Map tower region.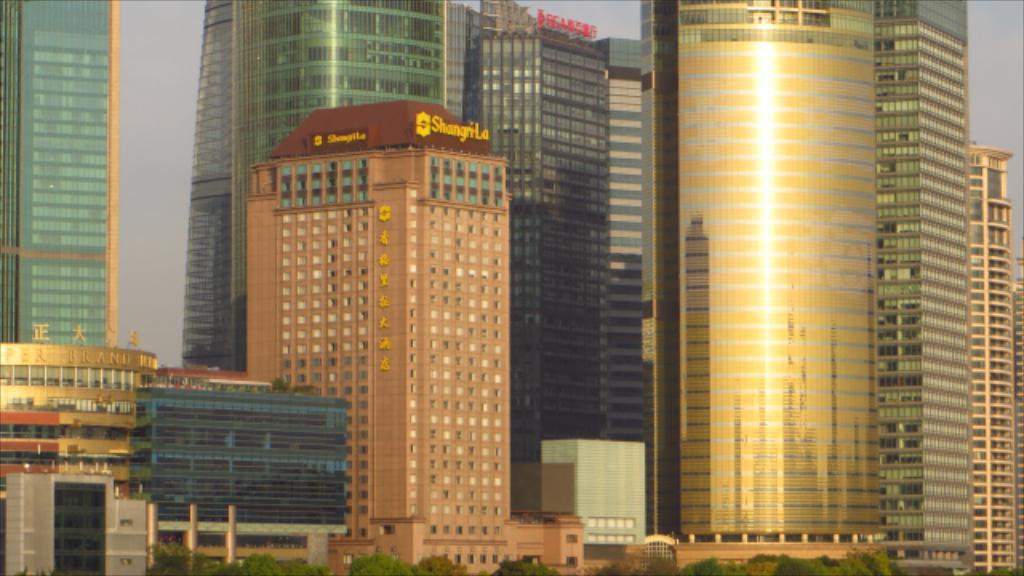
Mapped to box(11, 2, 120, 354).
